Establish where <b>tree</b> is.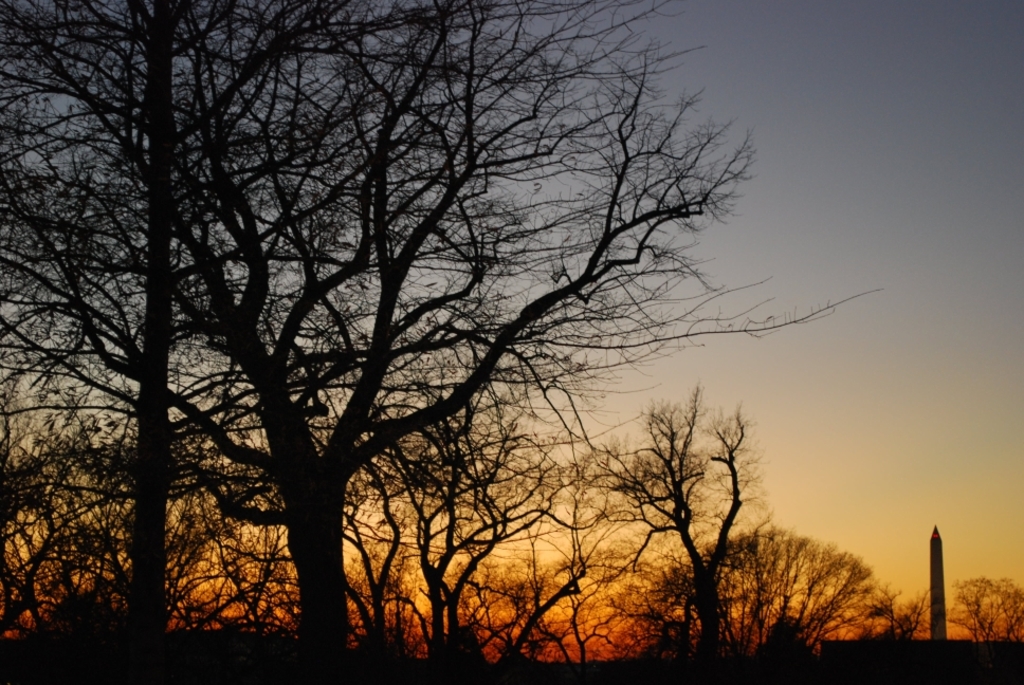
Established at <box>610,525,896,684</box>.
